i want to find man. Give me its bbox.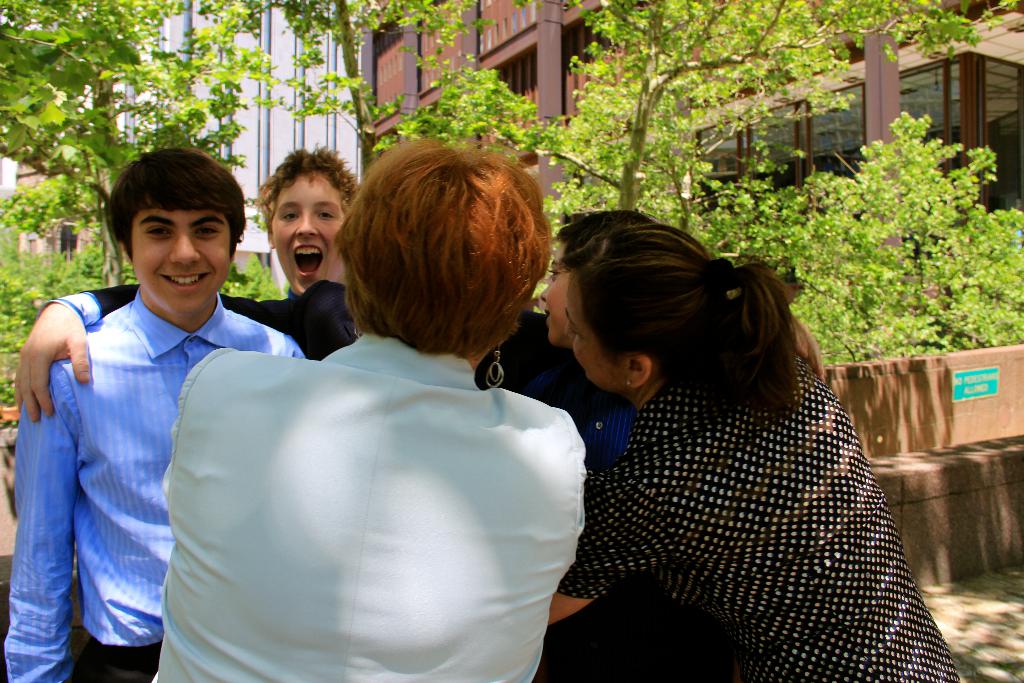
crop(247, 140, 360, 302).
